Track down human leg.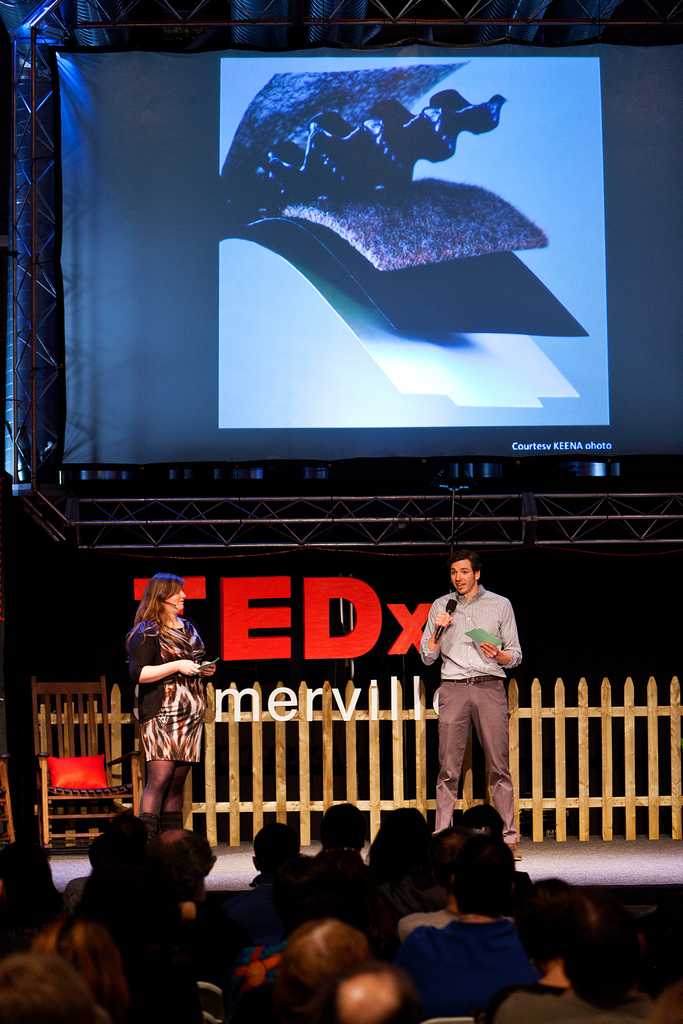
Tracked to bbox=(165, 748, 190, 808).
